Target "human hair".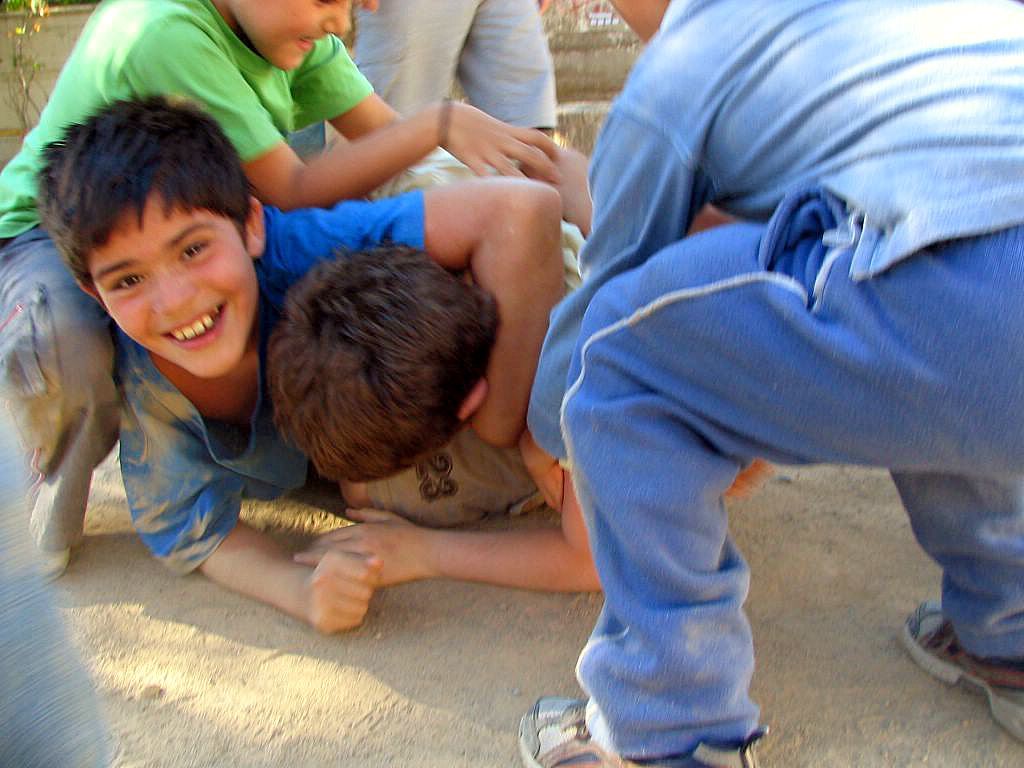
Target region: x1=233 y1=229 x2=488 y2=477.
